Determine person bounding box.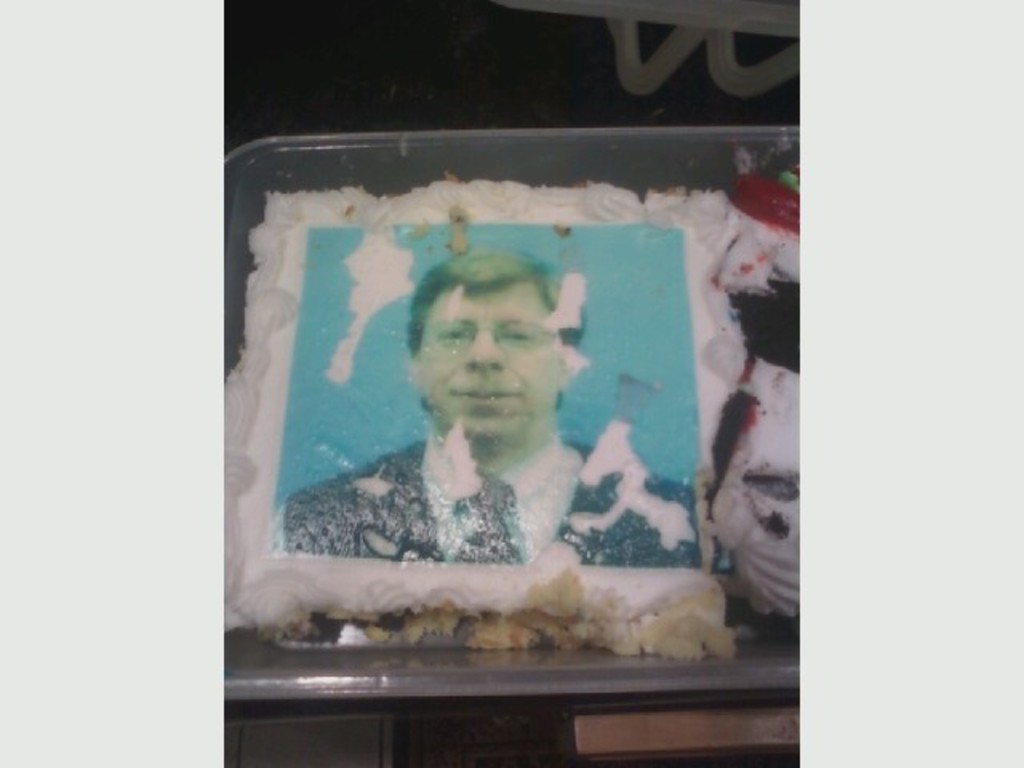
Determined: x1=323, y1=184, x2=690, y2=666.
